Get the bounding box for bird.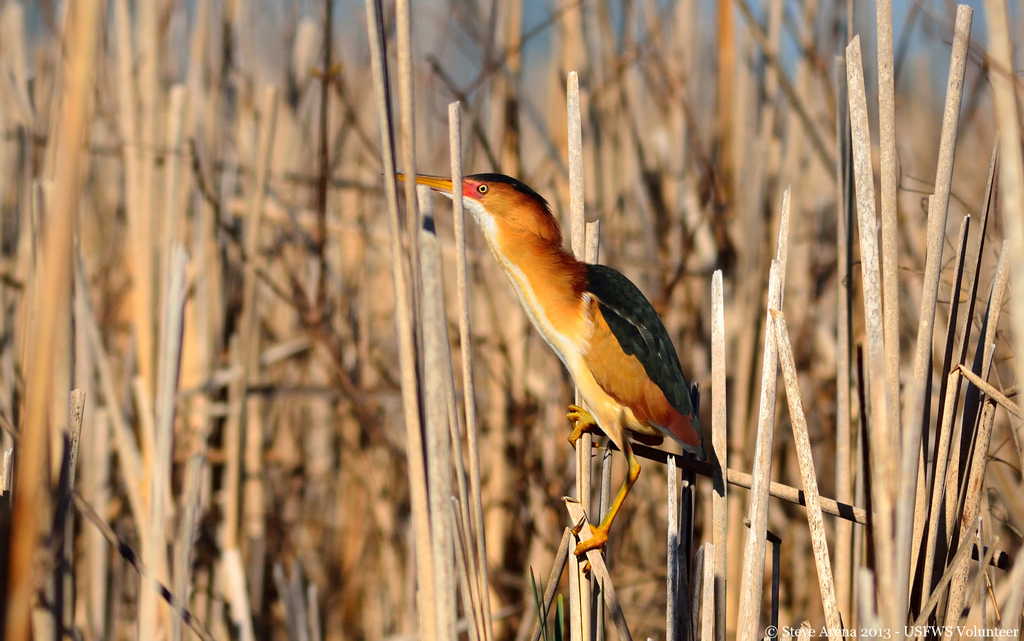
433,172,725,562.
